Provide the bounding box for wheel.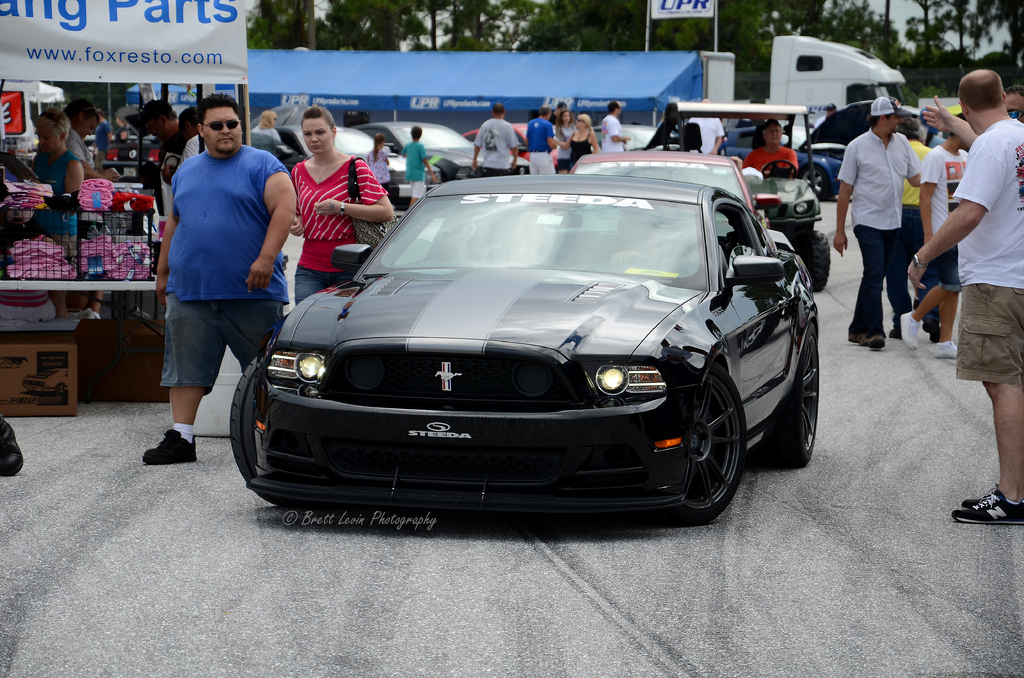
673:375:740:508.
